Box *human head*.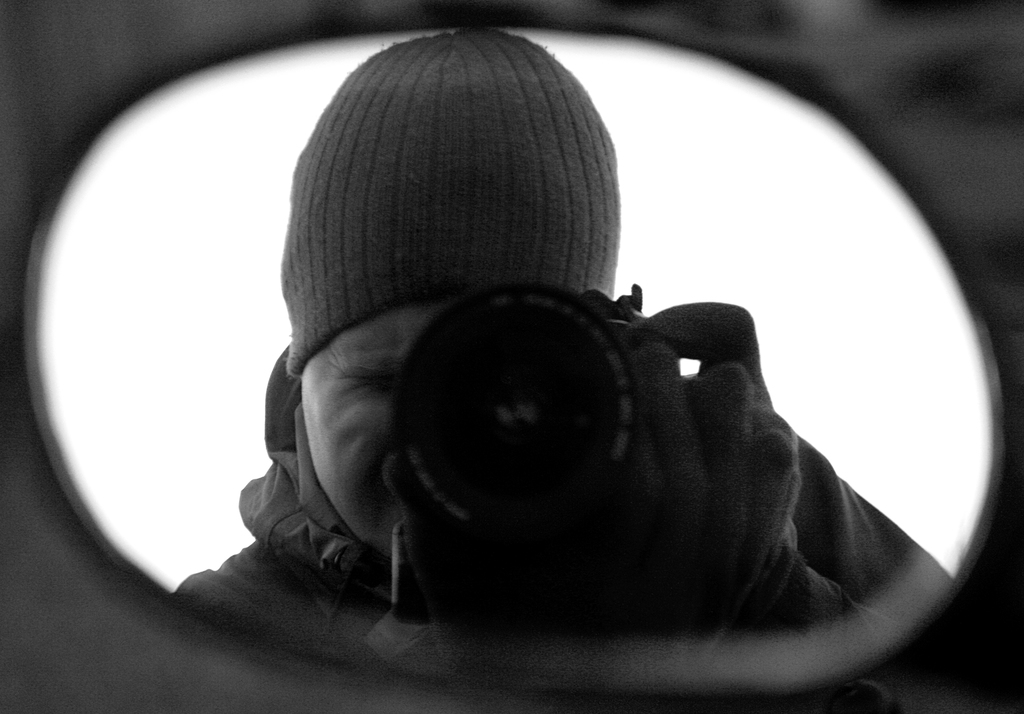
284,29,614,554.
